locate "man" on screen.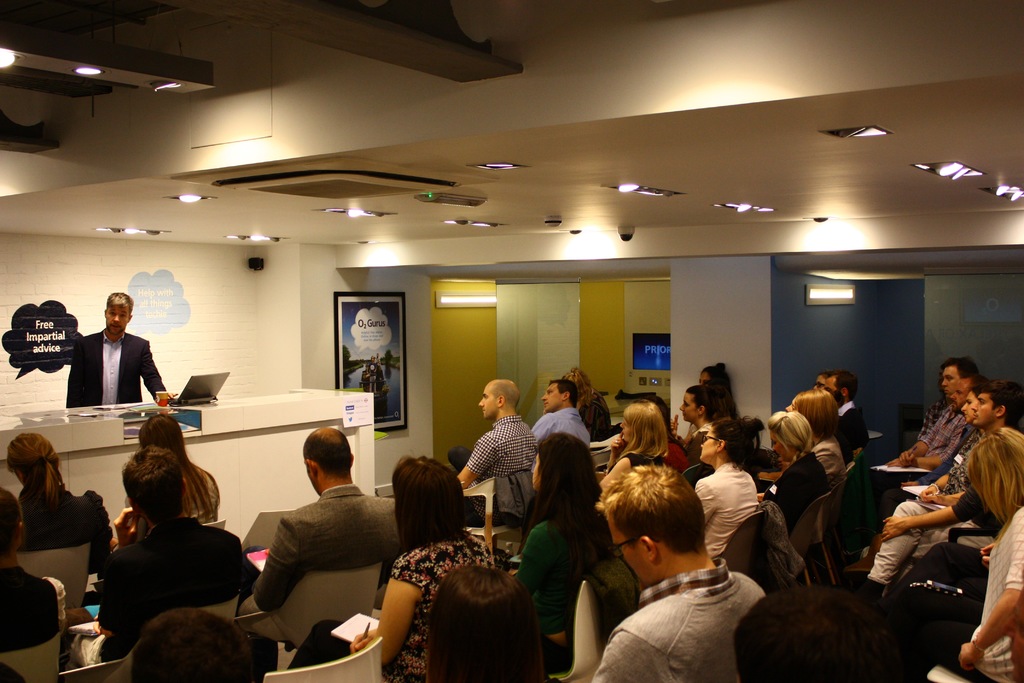
On screen at l=530, t=379, r=590, b=451.
